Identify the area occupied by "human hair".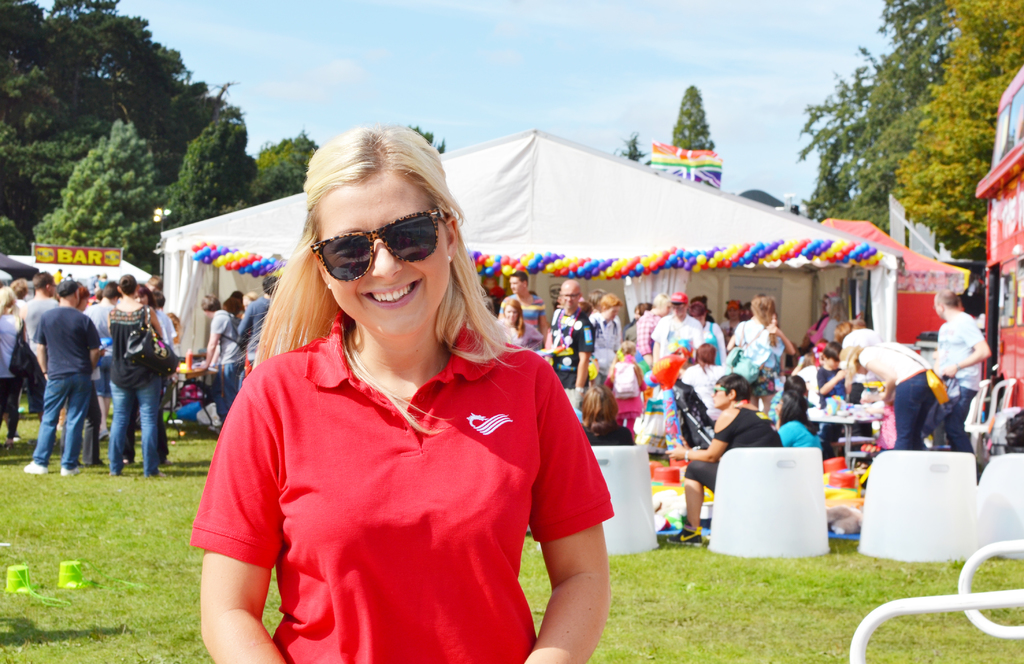
Area: l=11, t=277, r=31, b=296.
